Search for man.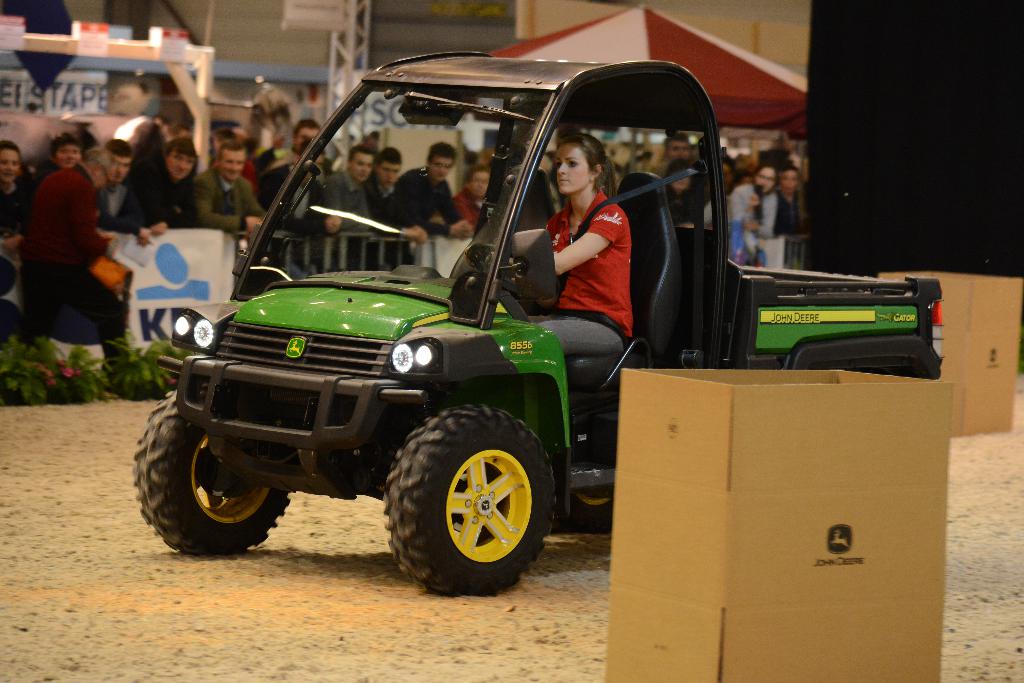
Found at l=319, t=144, r=372, b=268.
